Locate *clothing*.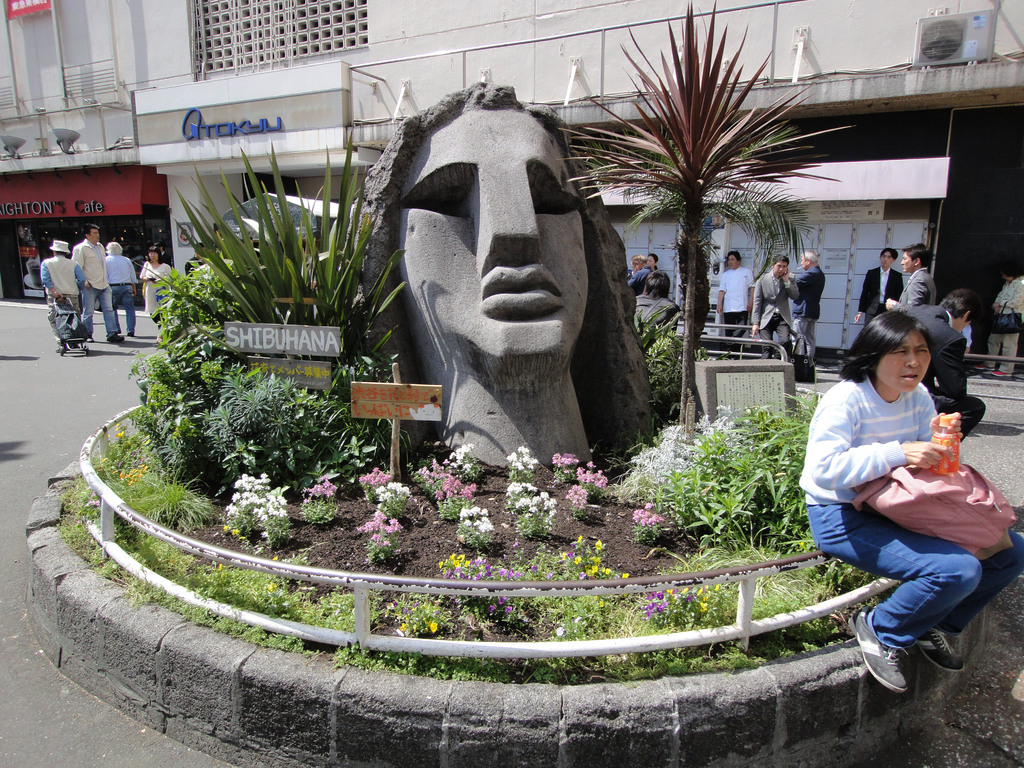
Bounding box: [left=40, top=250, right=79, bottom=330].
